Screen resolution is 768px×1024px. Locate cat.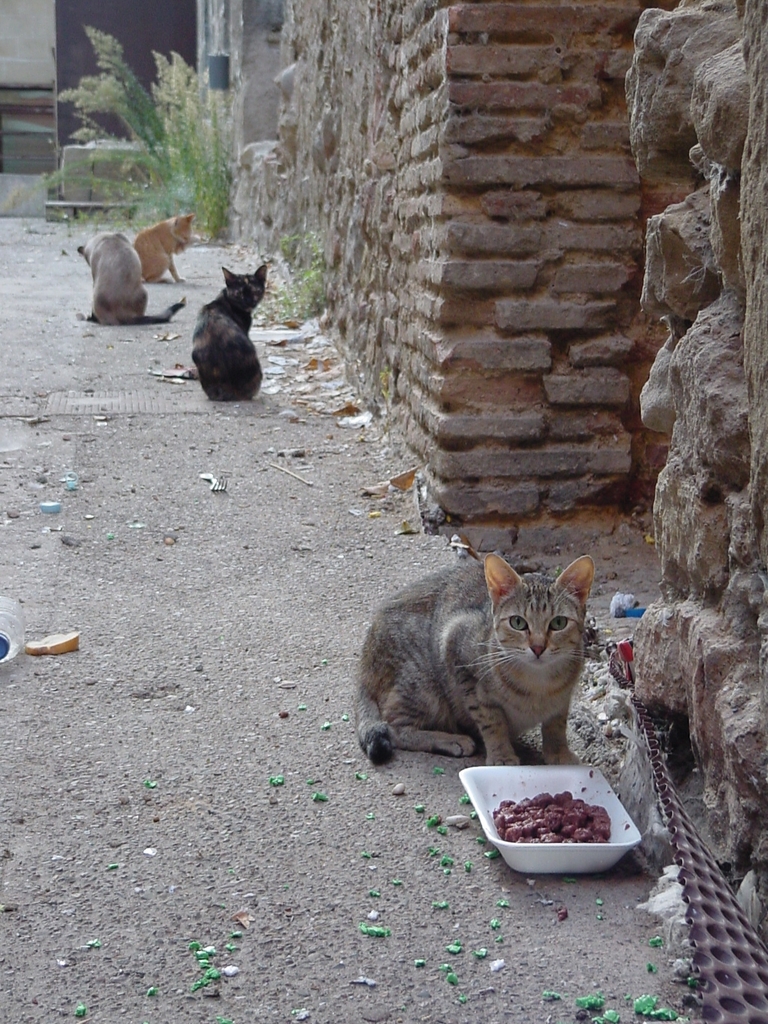
x1=188, y1=264, x2=270, y2=407.
